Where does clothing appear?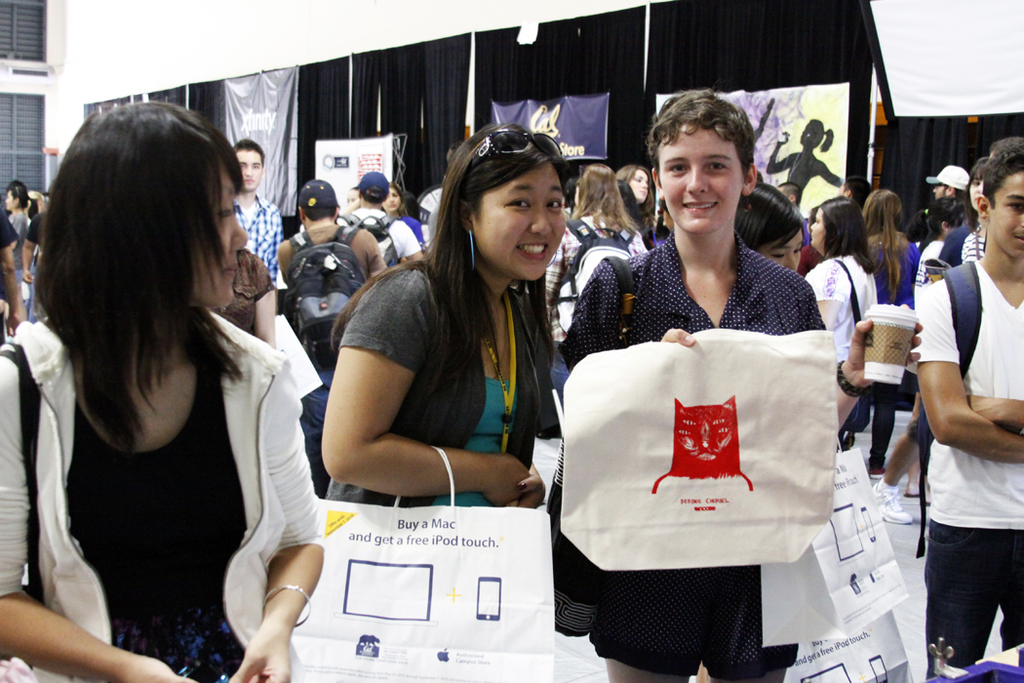
Appears at {"x1": 9, "y1": 207, "x2": 28, "y2": 284}.
